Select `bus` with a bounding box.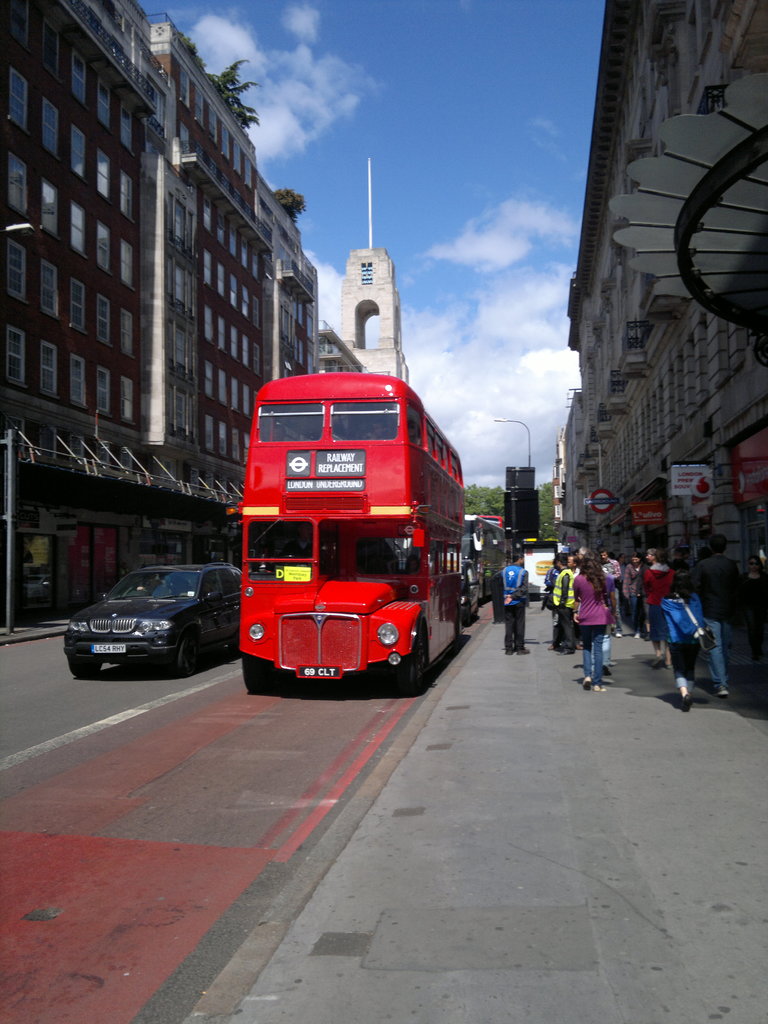
bbox=(389, 506, 508, 606).
